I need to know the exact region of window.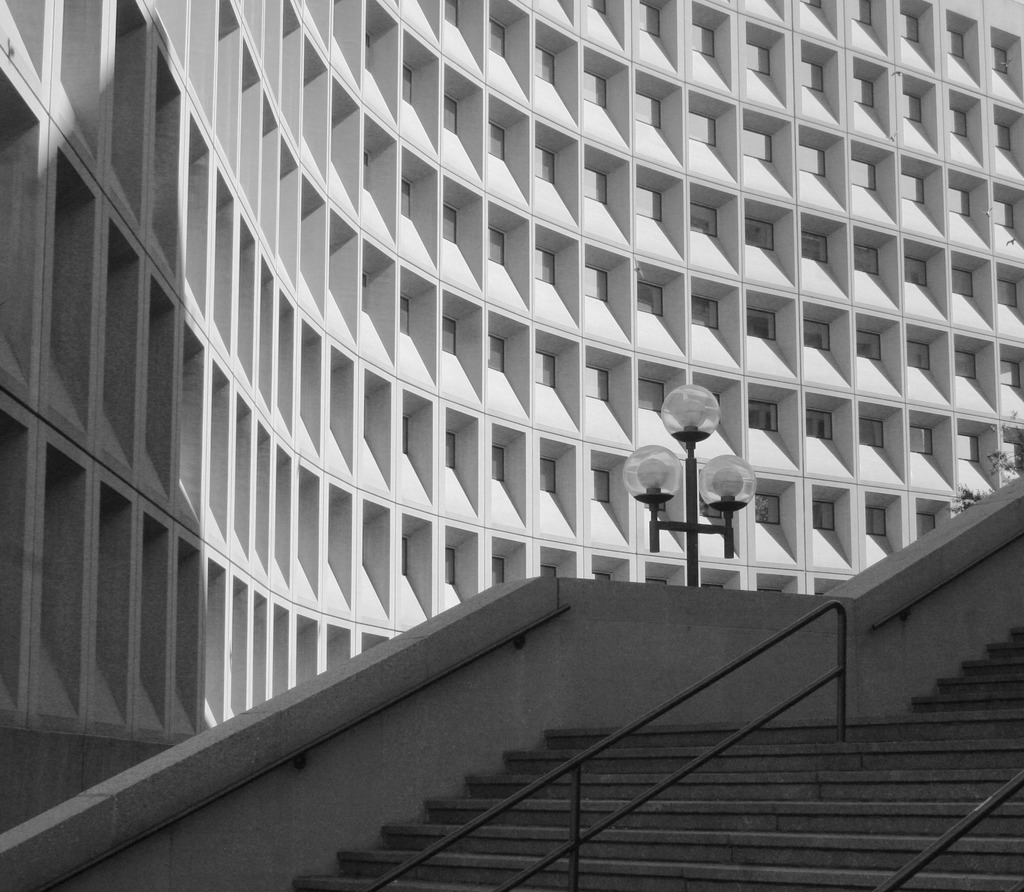
Region: [632,183,666,227].
